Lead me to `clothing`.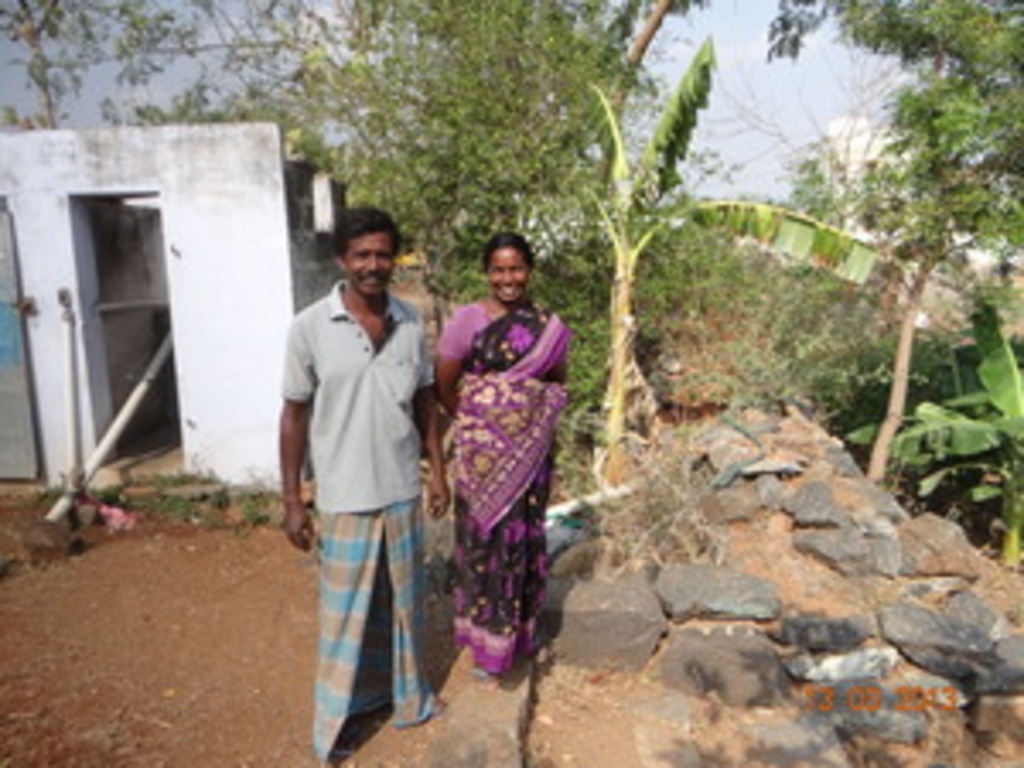
Lead to 283,280,437,765.
